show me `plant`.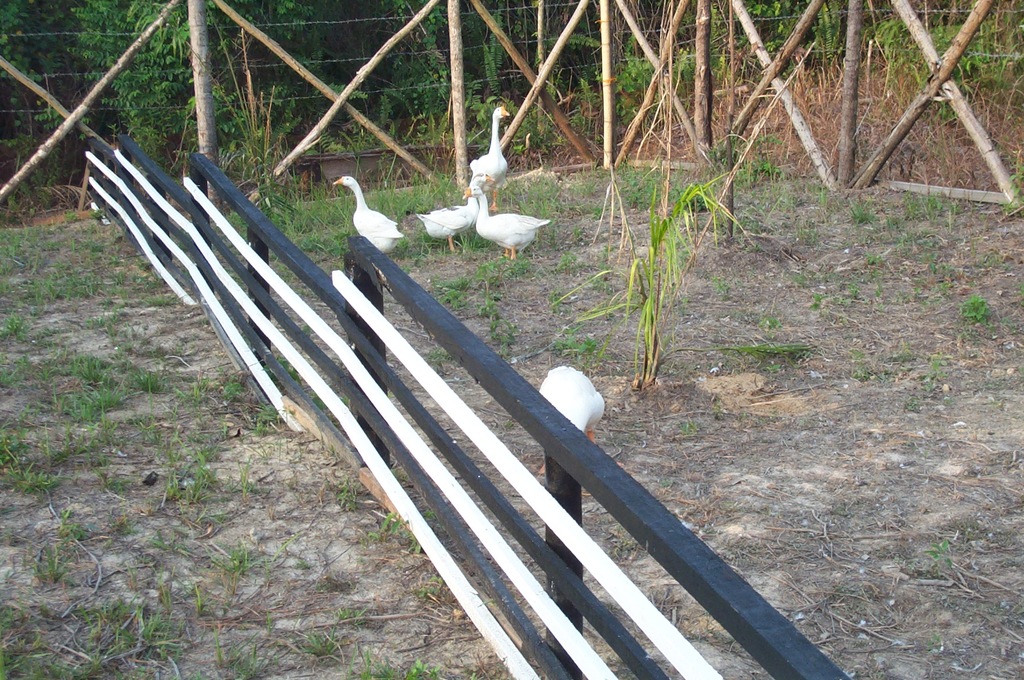
`plant` is here: locate(918, 352, 961, 402).
